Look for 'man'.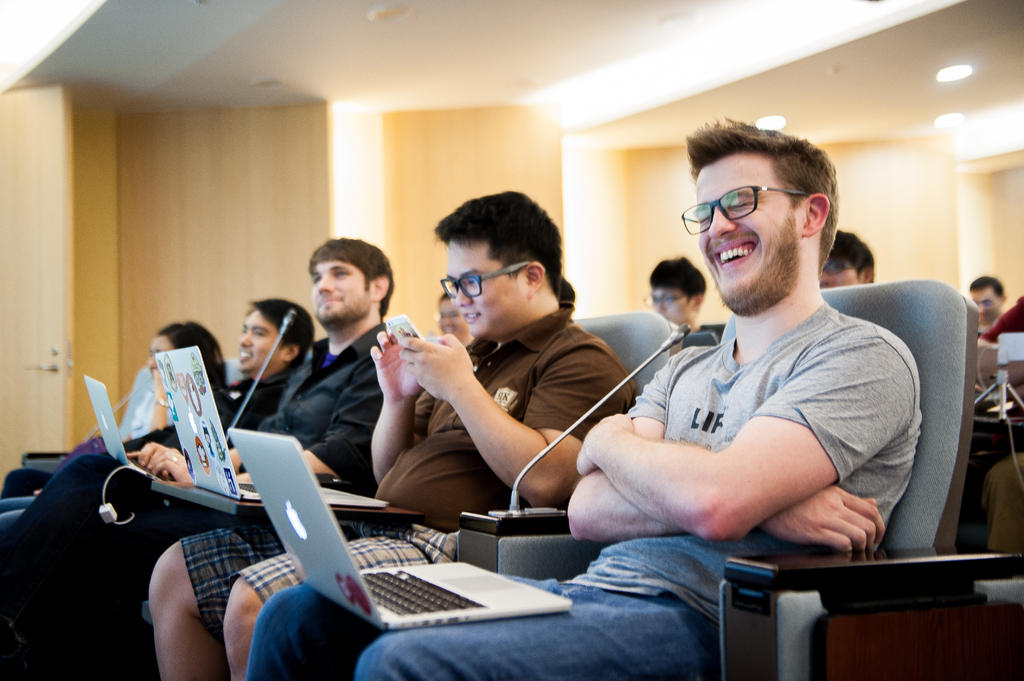
Found: bbox(148, 188, 641, 680).
